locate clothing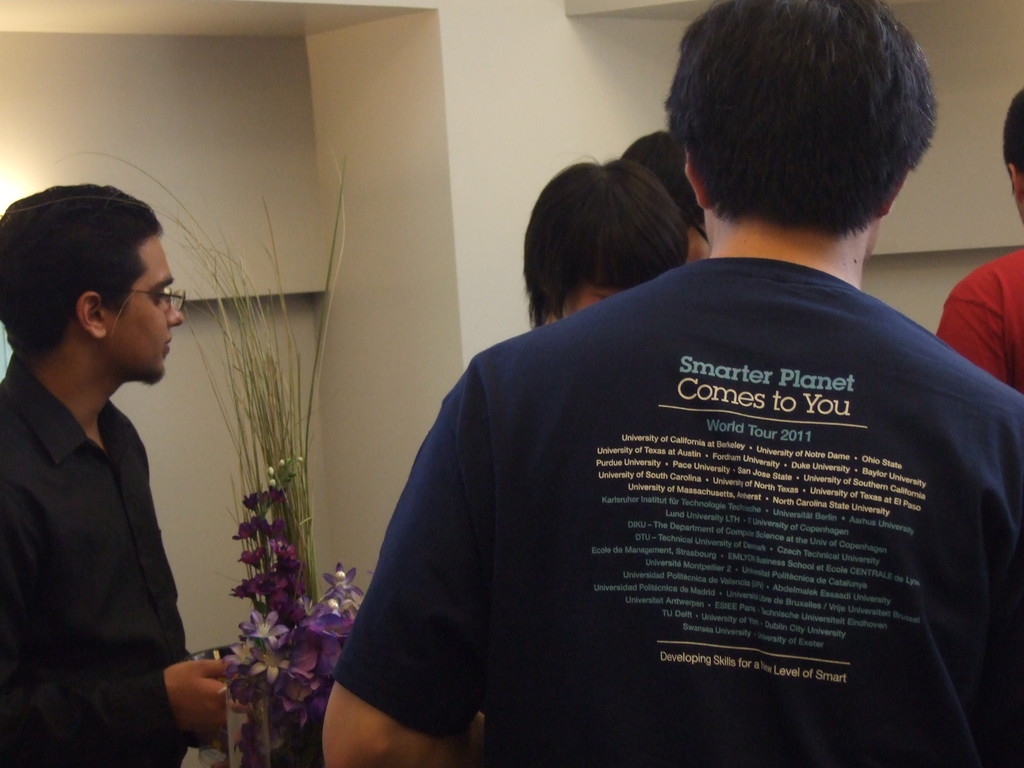
[938, 248, 1023, 397]
